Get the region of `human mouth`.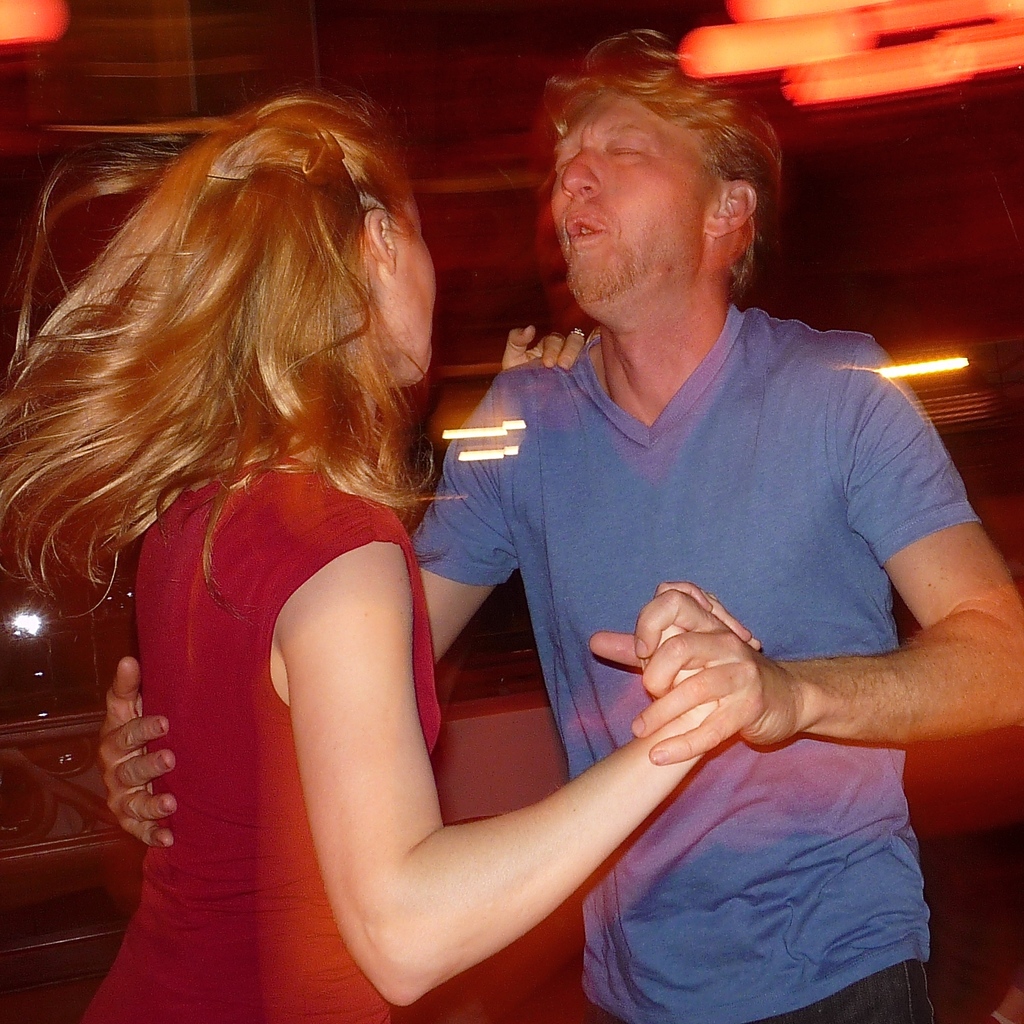
x1=560 y1=202 x2=611 y2=257.
